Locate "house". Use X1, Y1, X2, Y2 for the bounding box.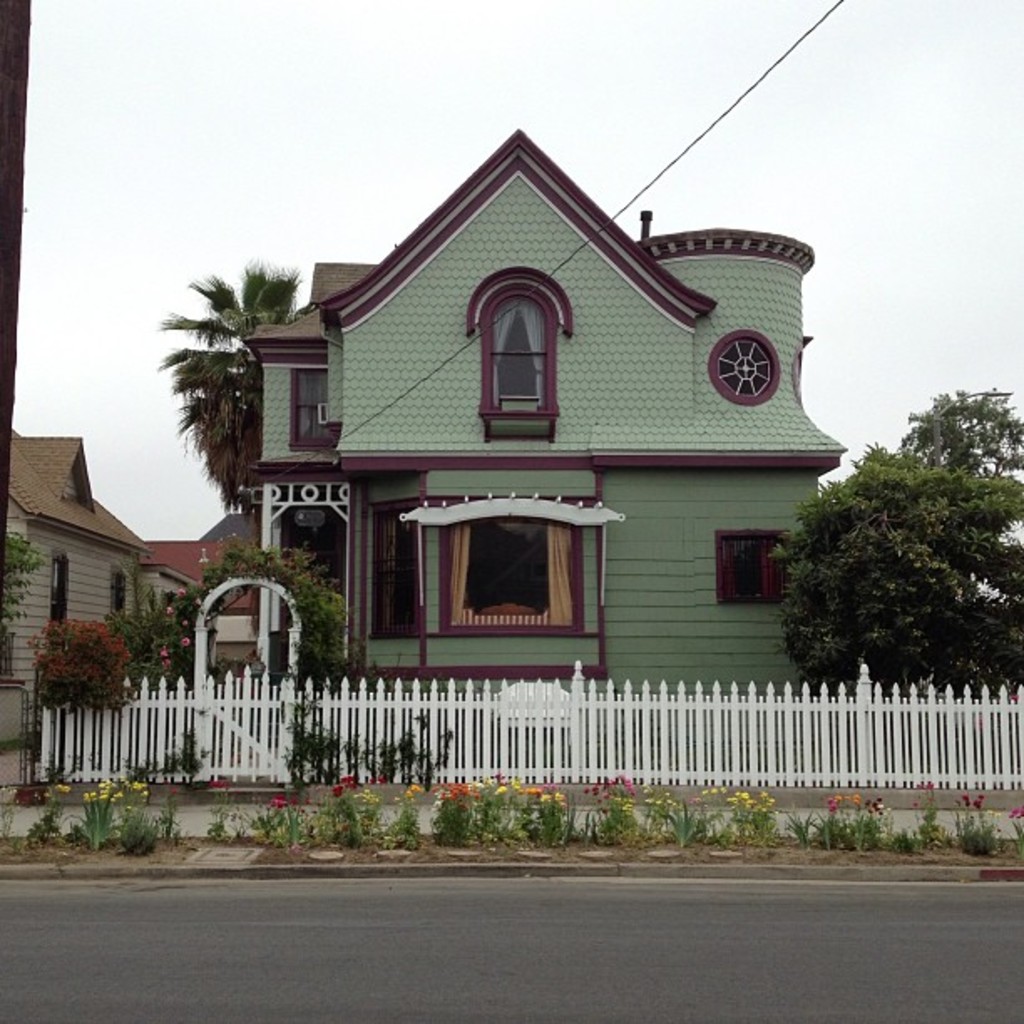
142, 514, 263, 678.
